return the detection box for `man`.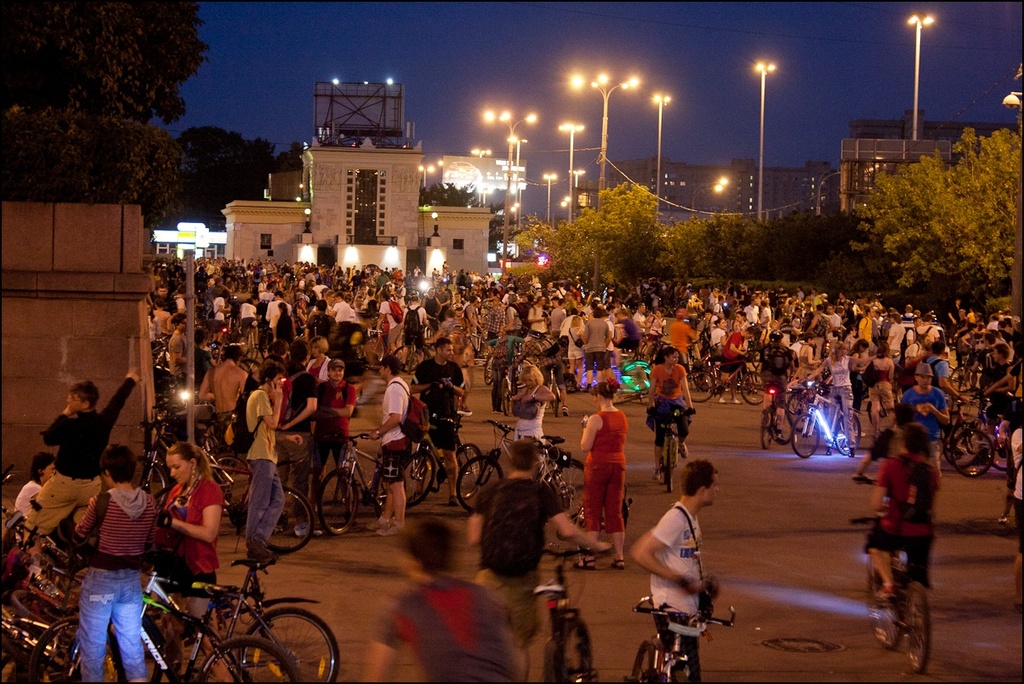
box=[809, 305, 846, 348].
